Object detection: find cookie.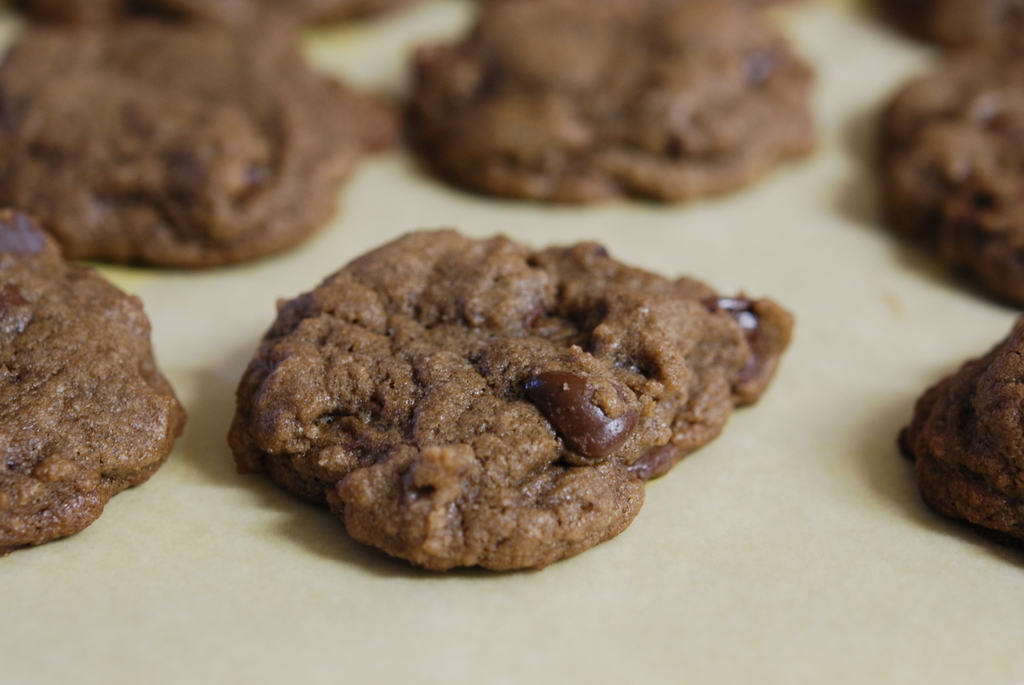
404, 0, 817, 205.
